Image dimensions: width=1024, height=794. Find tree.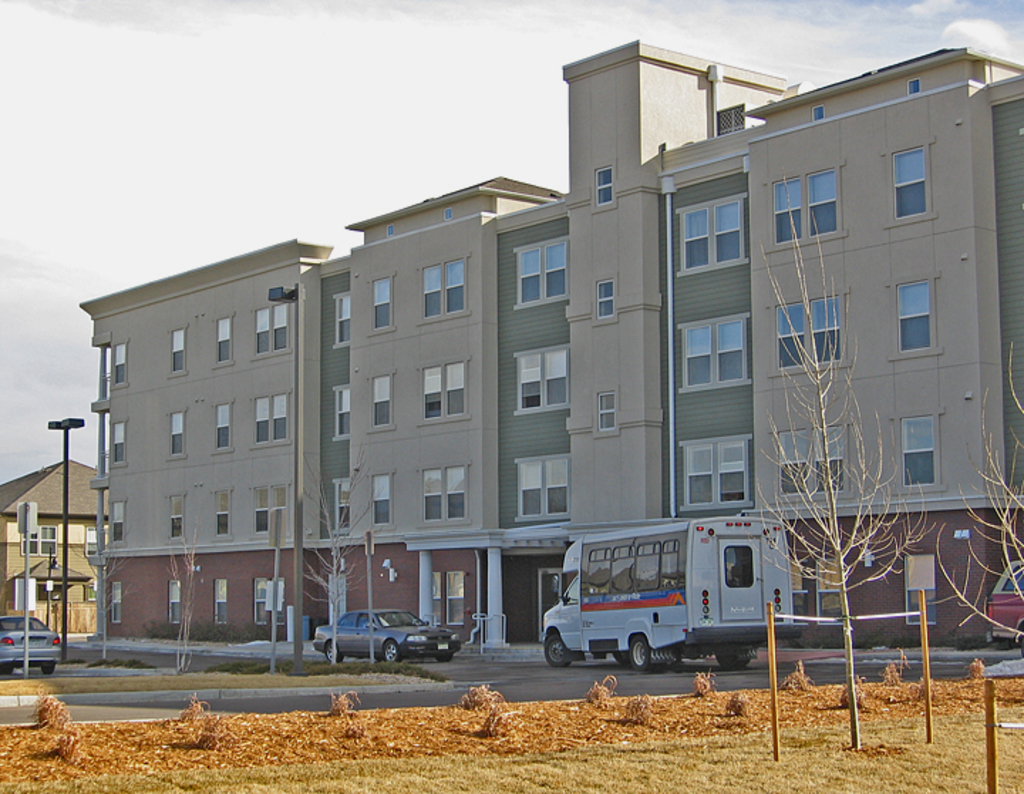
bbox=[67, 521, 135, 665].
